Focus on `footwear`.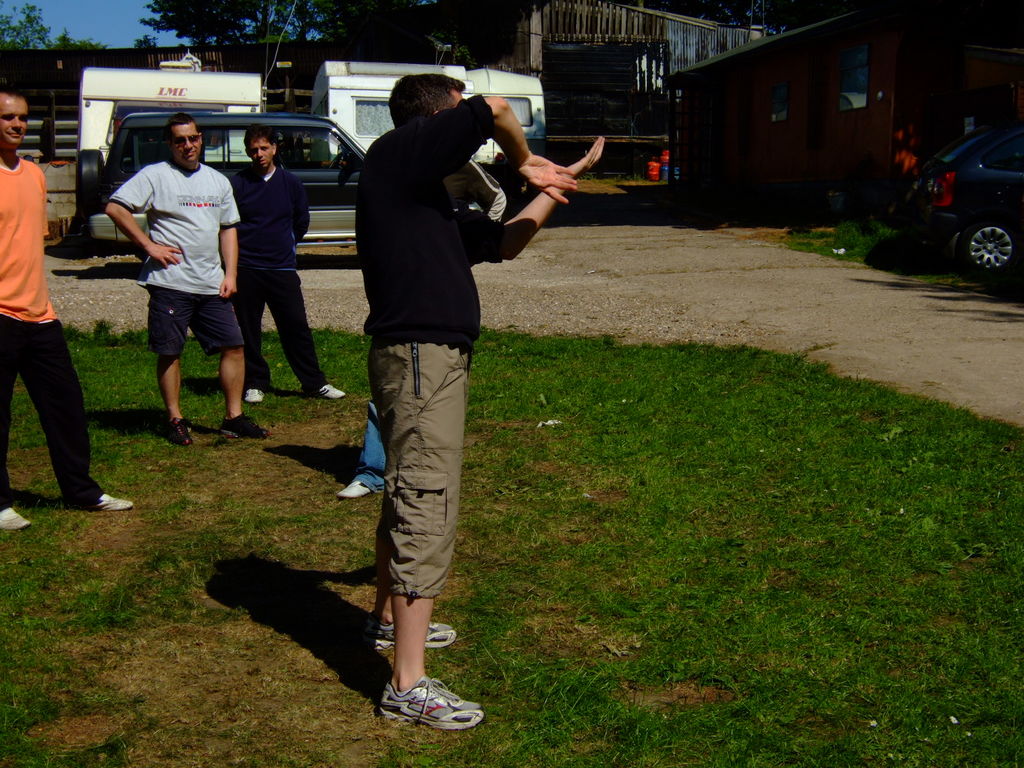
Focused at {"x1": 0, "y1": 505, "x2": 33, "y2": 529}.
